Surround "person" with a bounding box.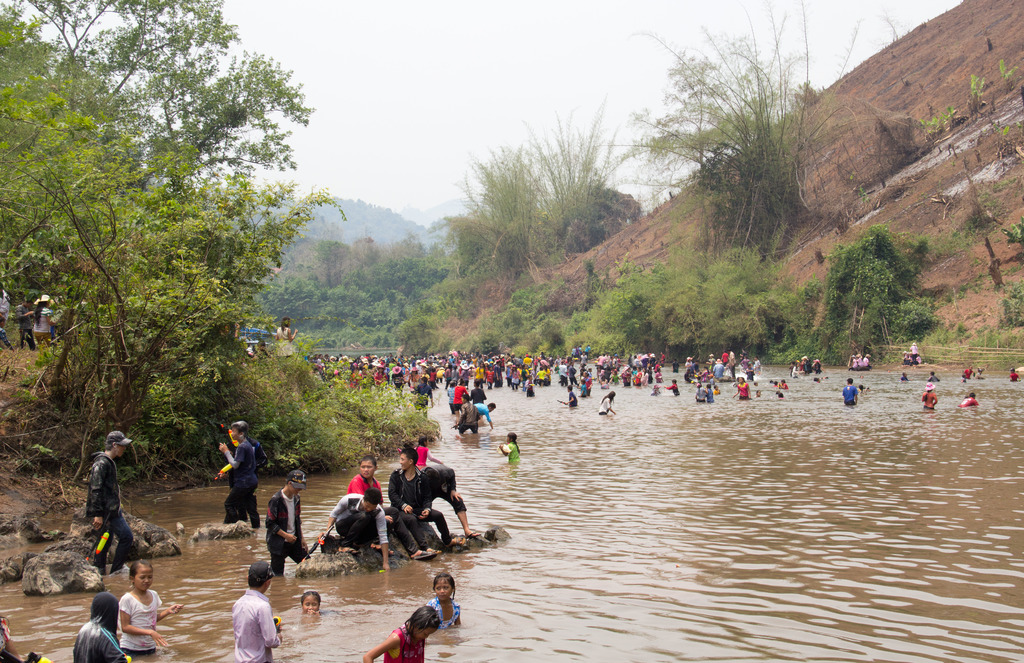
l=753, t=389, r=760, b=398.
